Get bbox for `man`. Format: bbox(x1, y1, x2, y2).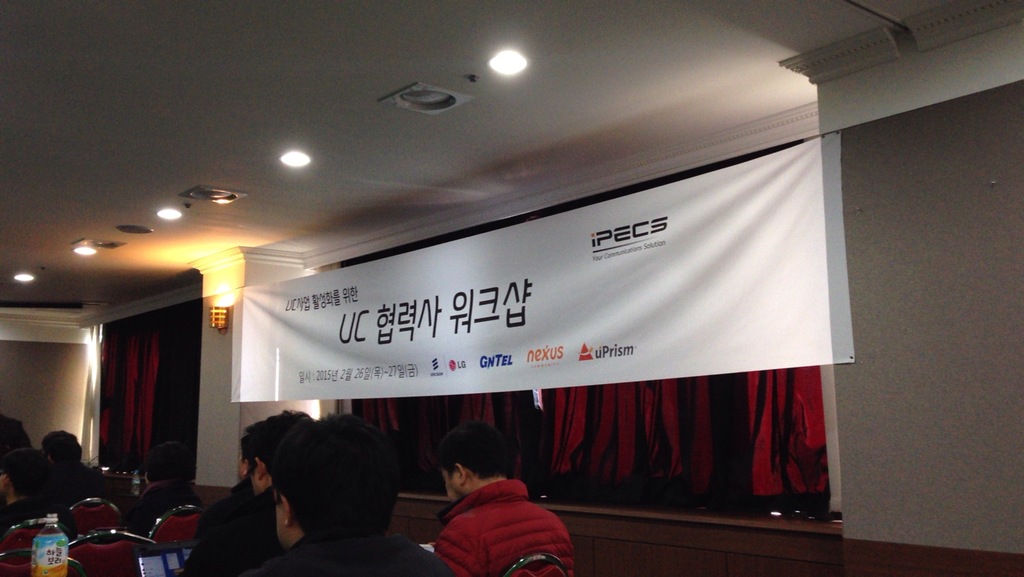
bbox(408, 434, 582, 576).
